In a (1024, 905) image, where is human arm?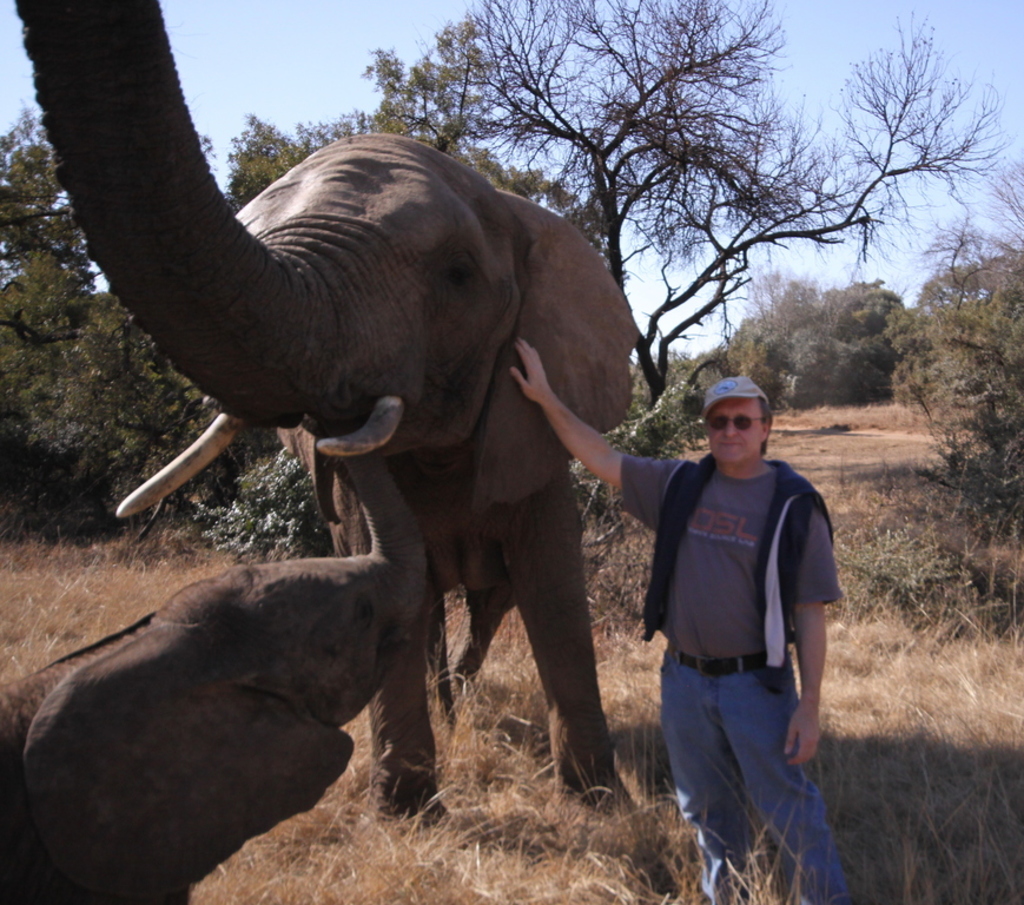
[772,501,845,766].
